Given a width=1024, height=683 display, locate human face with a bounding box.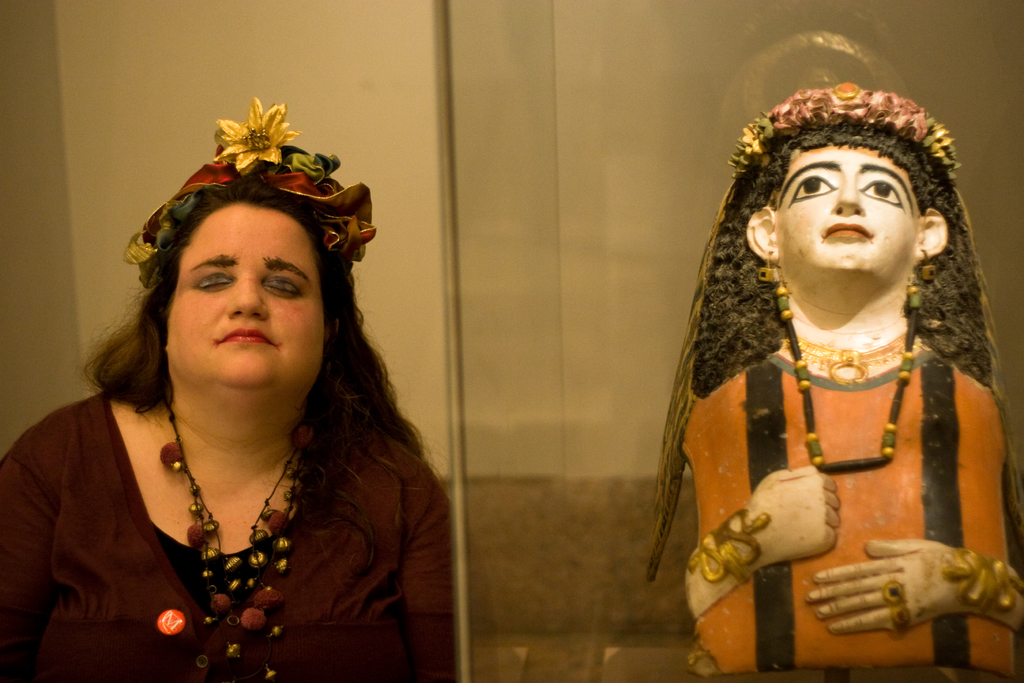
Located: 171, 204, 326, 397.
